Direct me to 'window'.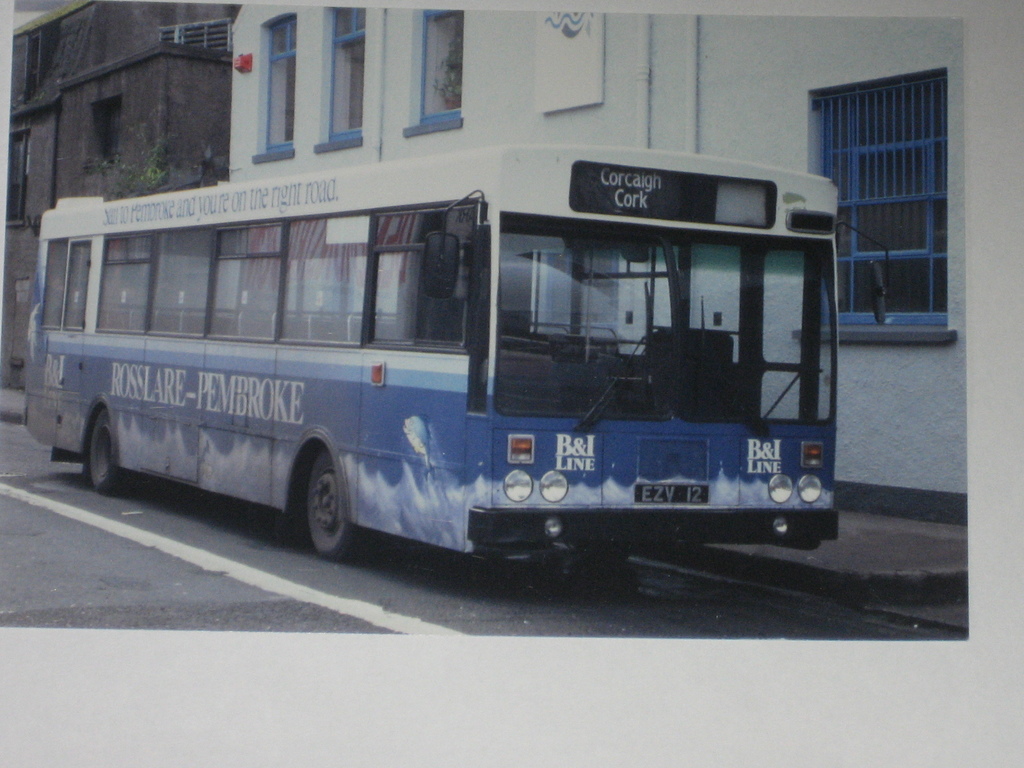
Direction: 823:70:948:323.
